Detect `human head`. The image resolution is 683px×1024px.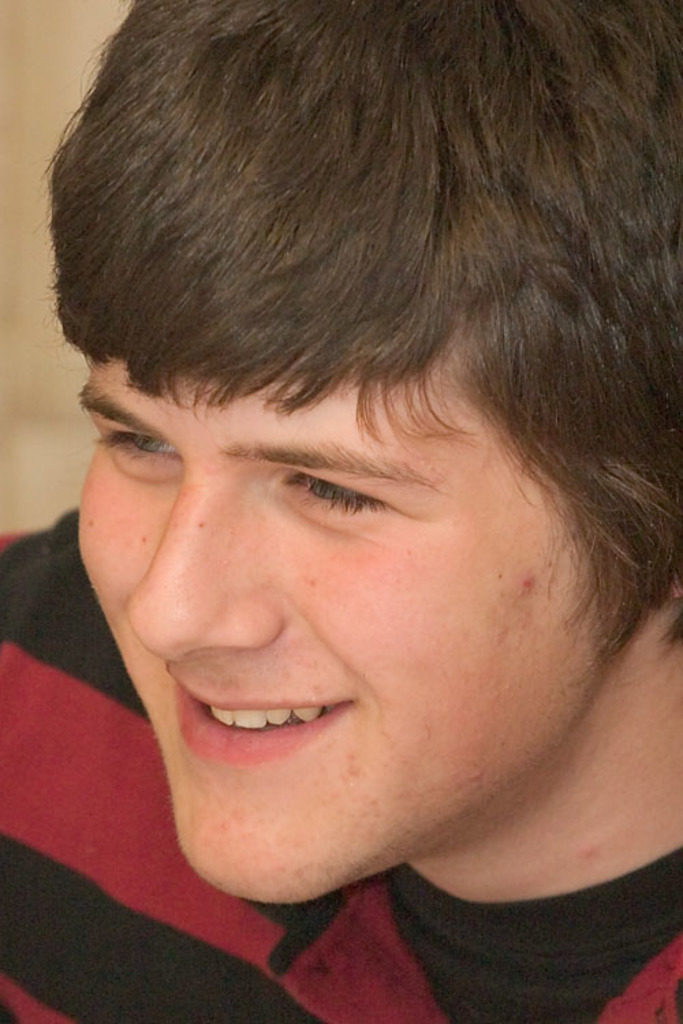
[55, 23, 667, 870].
